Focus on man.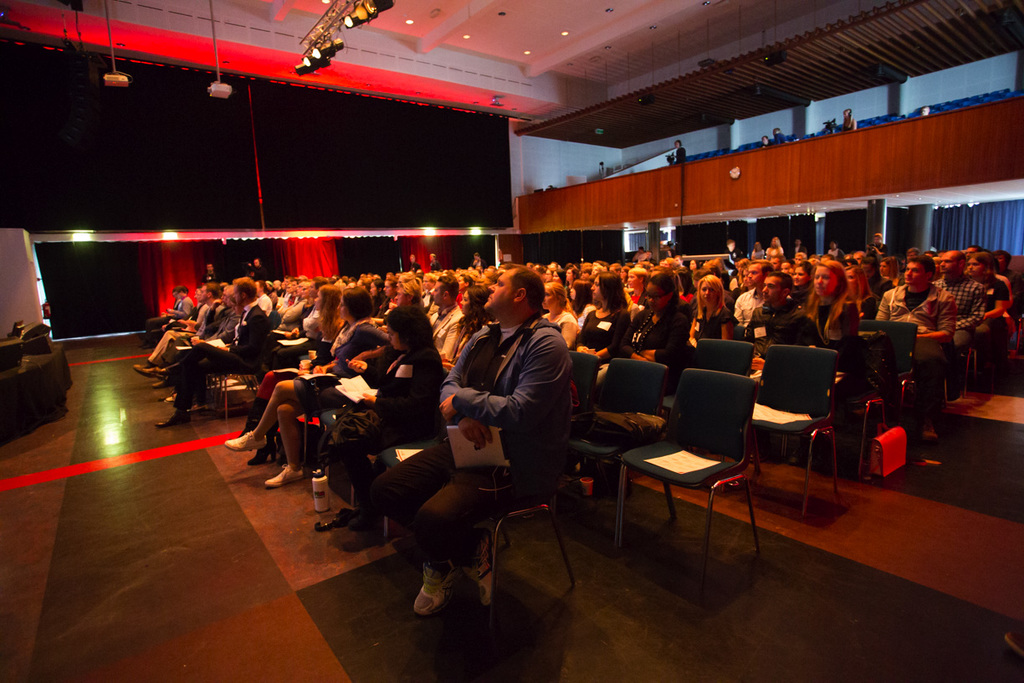
Focused at crop(991, 249, 1023, 324).
